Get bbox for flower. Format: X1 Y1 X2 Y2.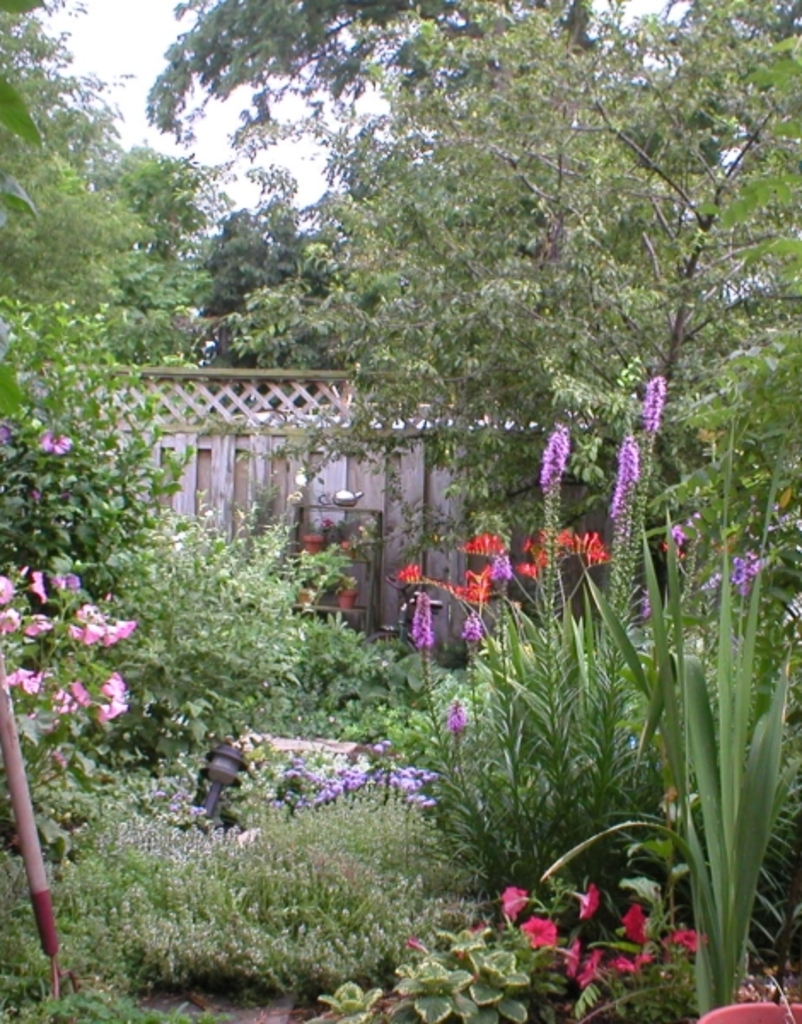
413 589 437 643.
